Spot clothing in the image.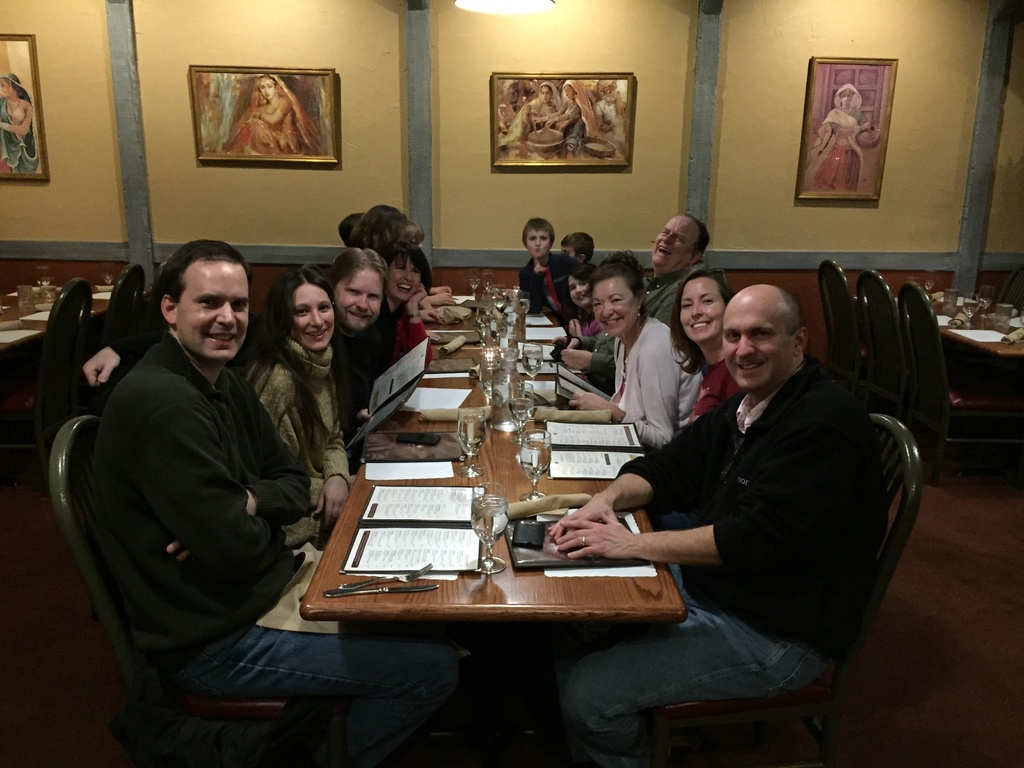
clothing found at 576:257:707:387.
